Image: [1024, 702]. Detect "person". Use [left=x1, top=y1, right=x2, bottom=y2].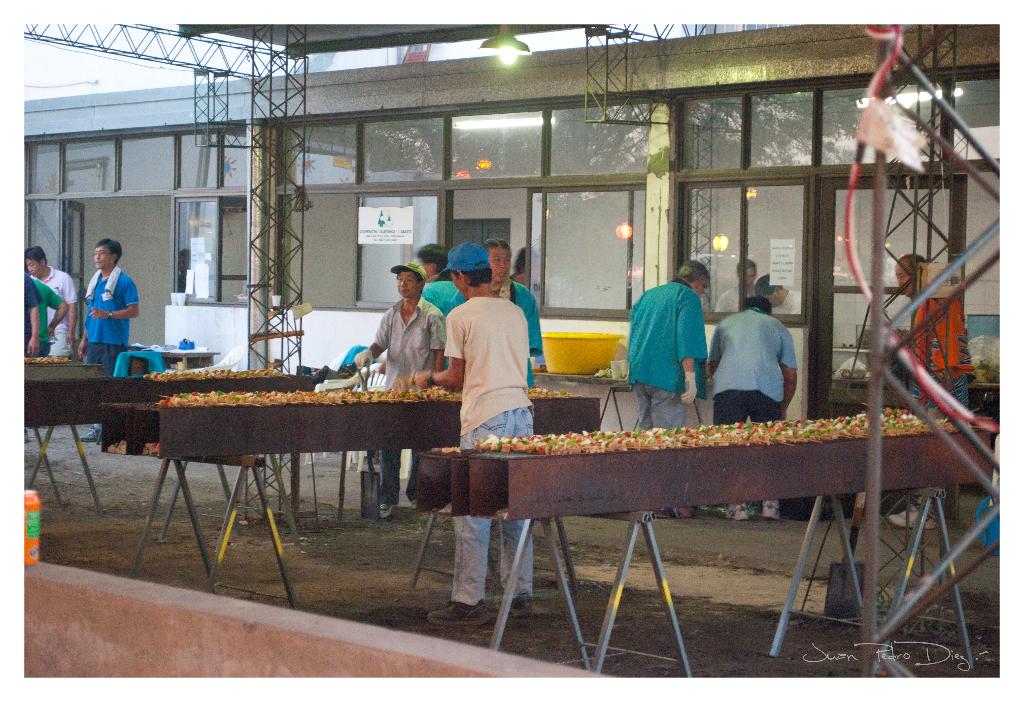
[left=511, top=249, right=531, bottom=292].
